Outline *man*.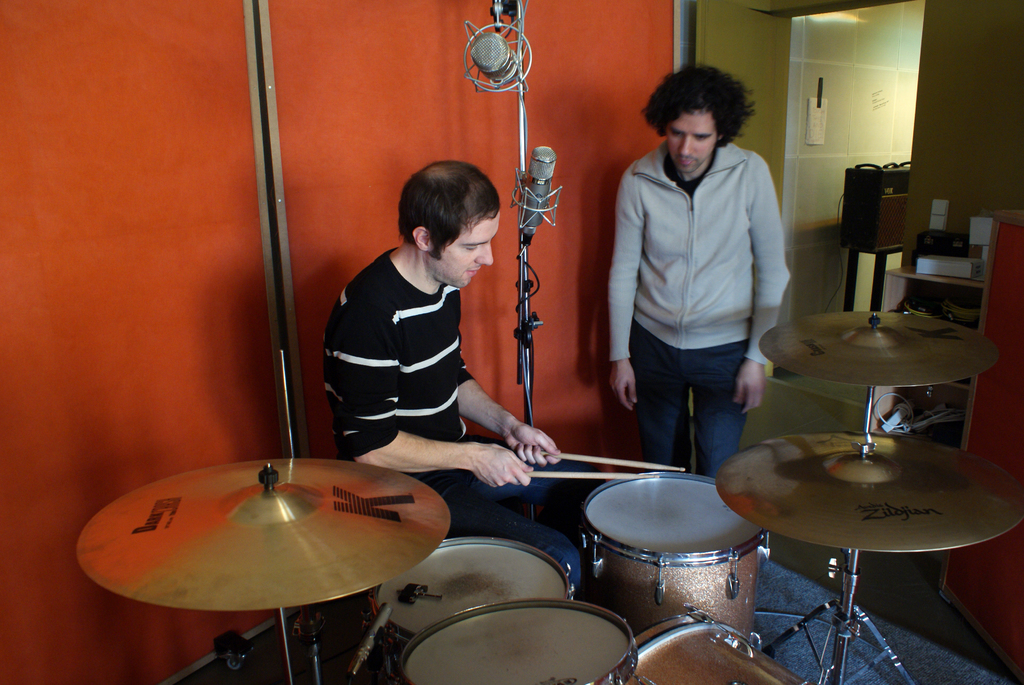
Outline: 597,62,804,500.
